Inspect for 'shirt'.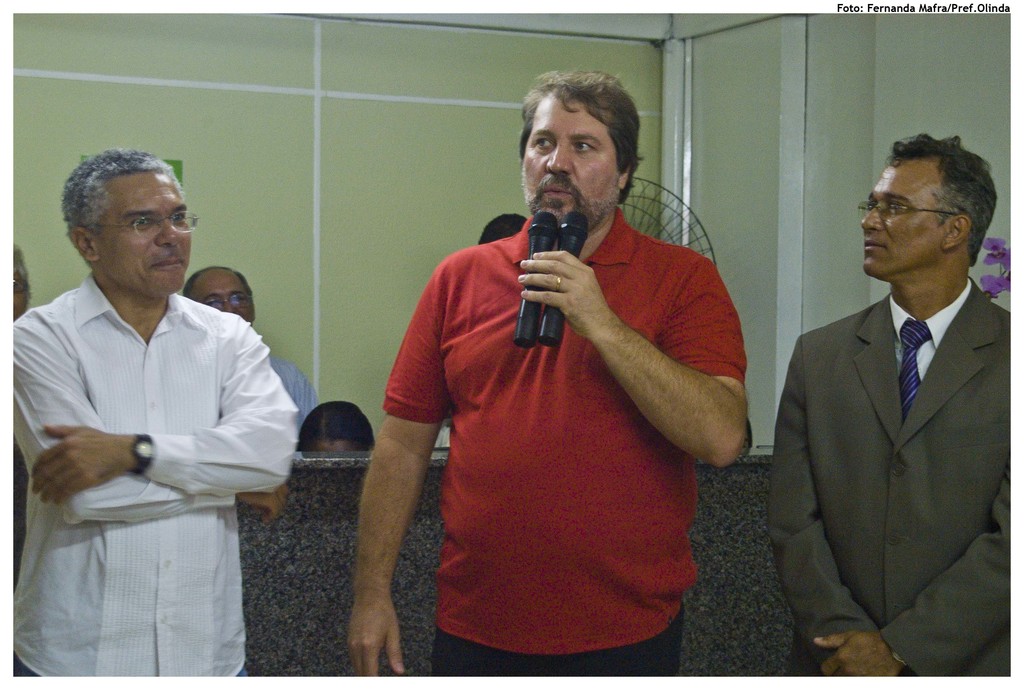
Inspection: {"left": 886, "top": 277, "right": 973, "bottom": 378}.
